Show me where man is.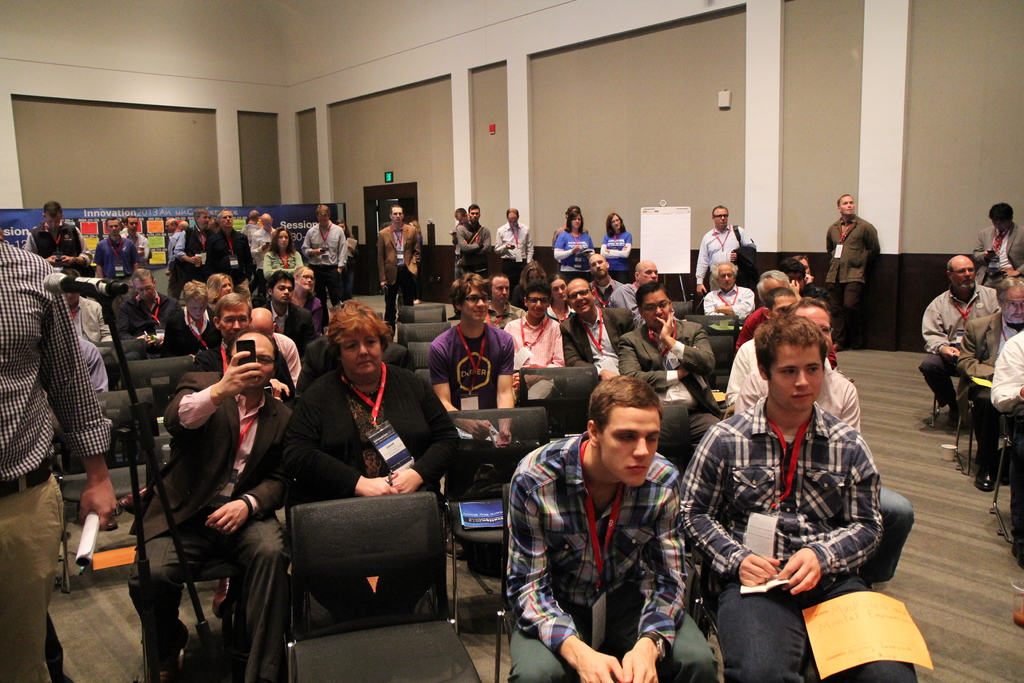
man is at pyautogui.locateOnScreen(298, 201, 347, 324).
